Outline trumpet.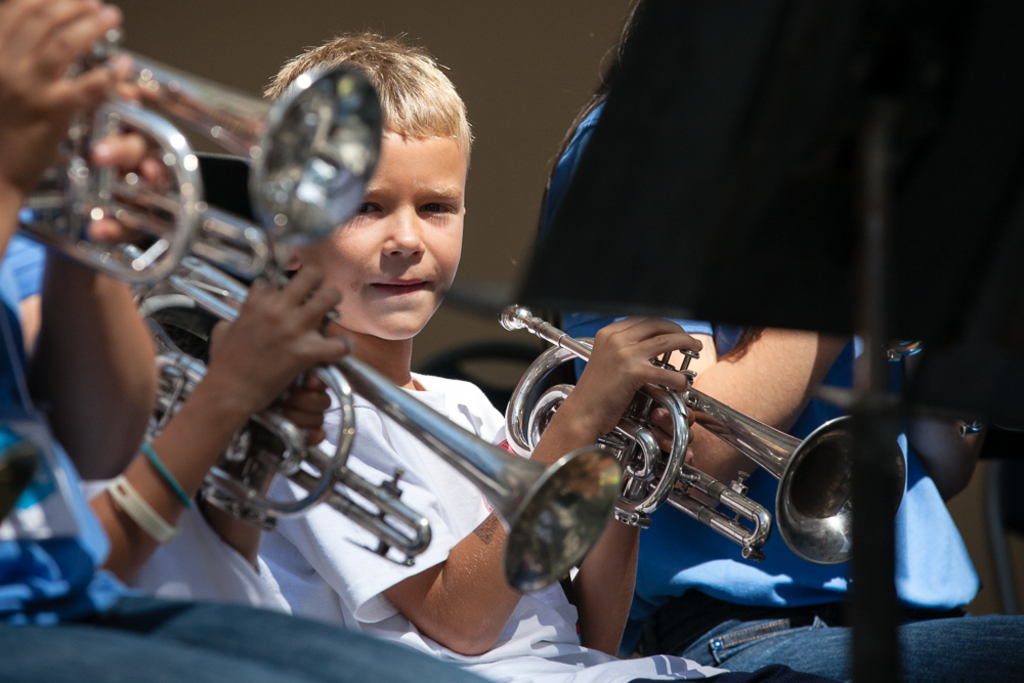
Outline: box(494, 303, 906, 569).
